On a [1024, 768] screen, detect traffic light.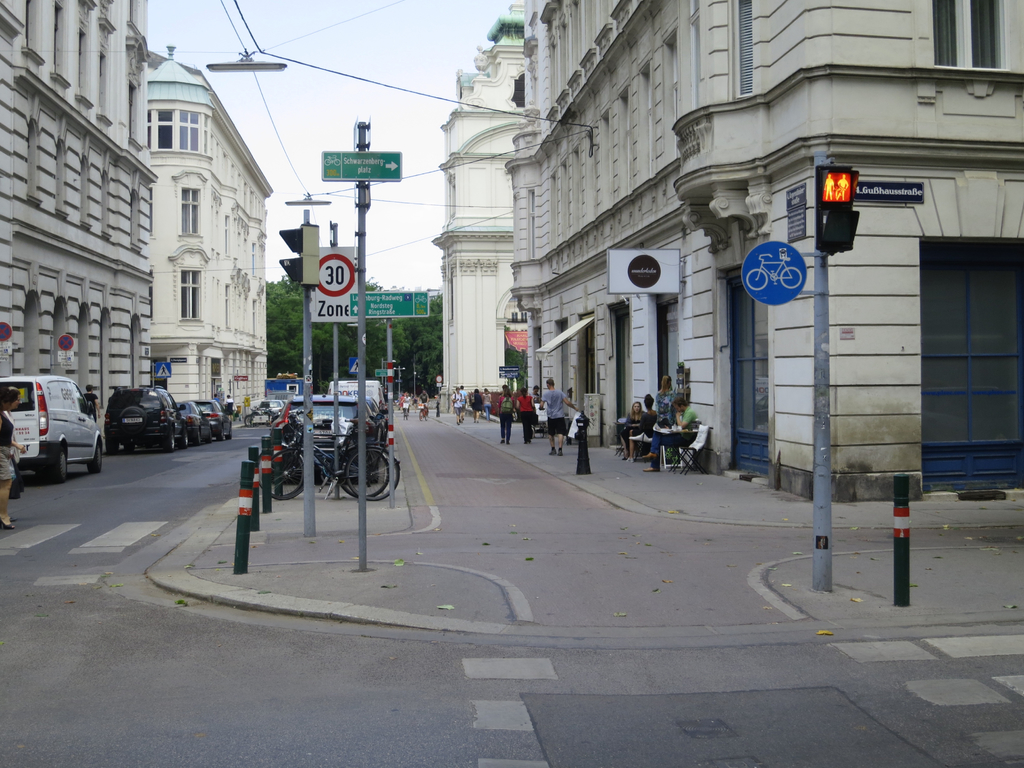
<box>814,165,862,252</box>.
